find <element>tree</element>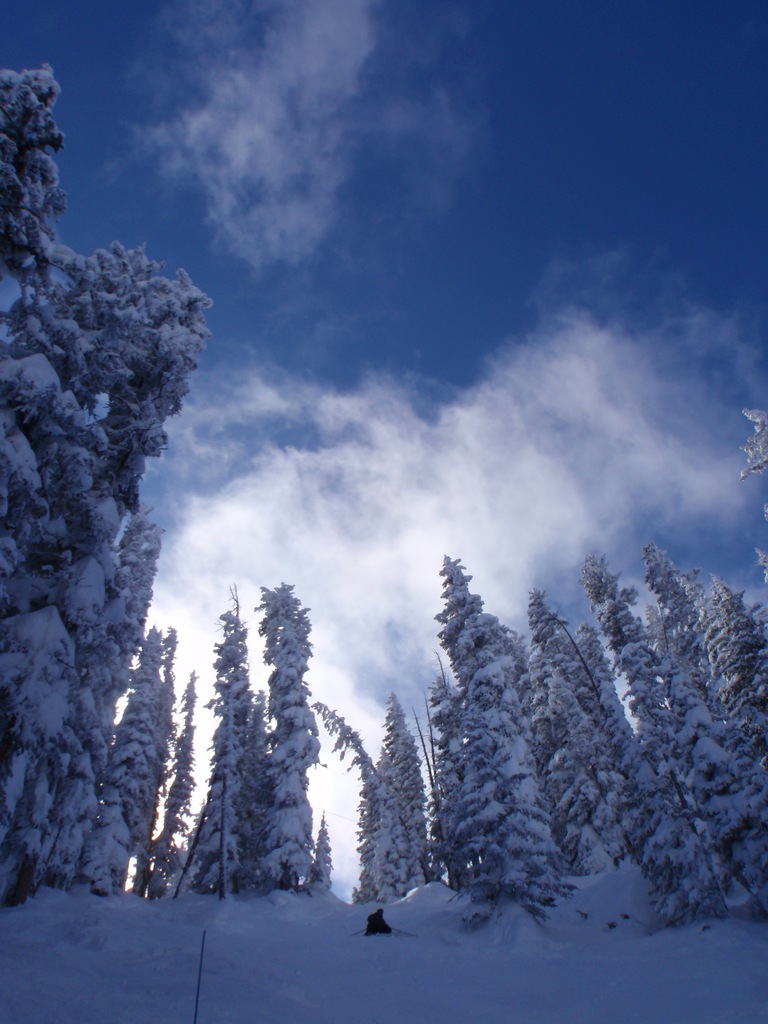
[13,170,220,895]
